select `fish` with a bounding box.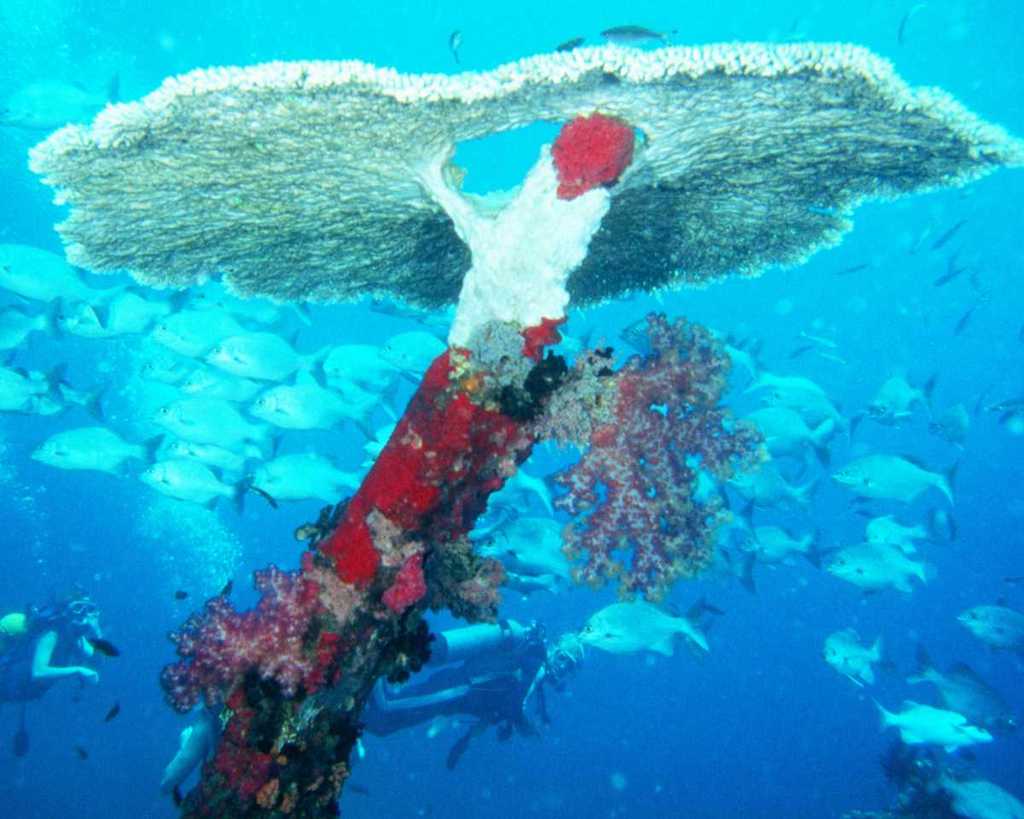
[x1=79, y1=89, x2=942, y2=768].
